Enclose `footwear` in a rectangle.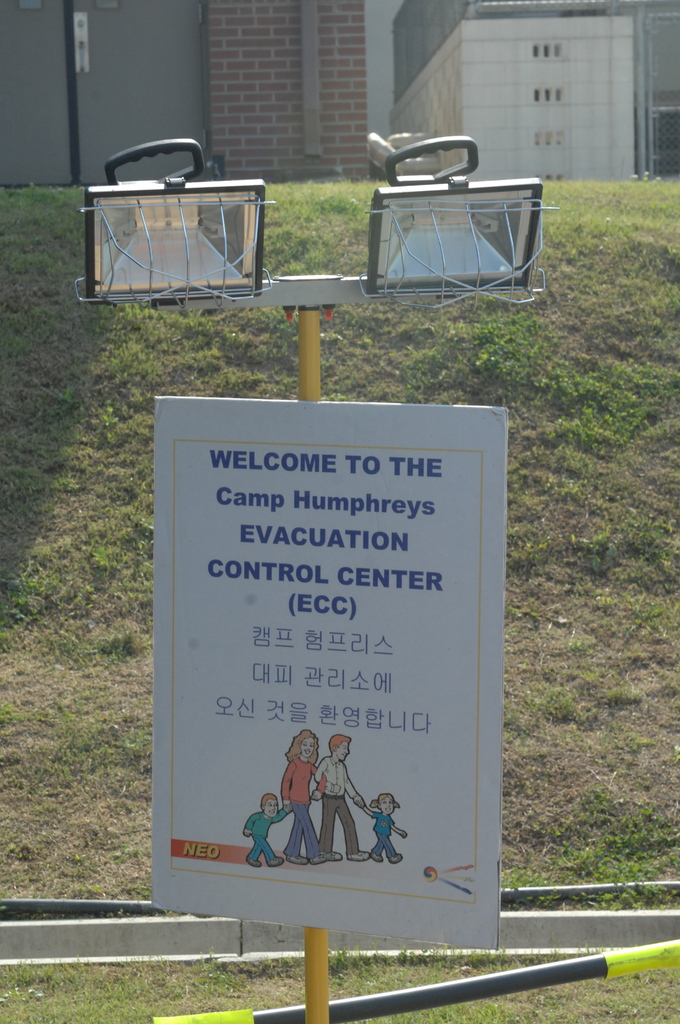
[247,858,259,865].
